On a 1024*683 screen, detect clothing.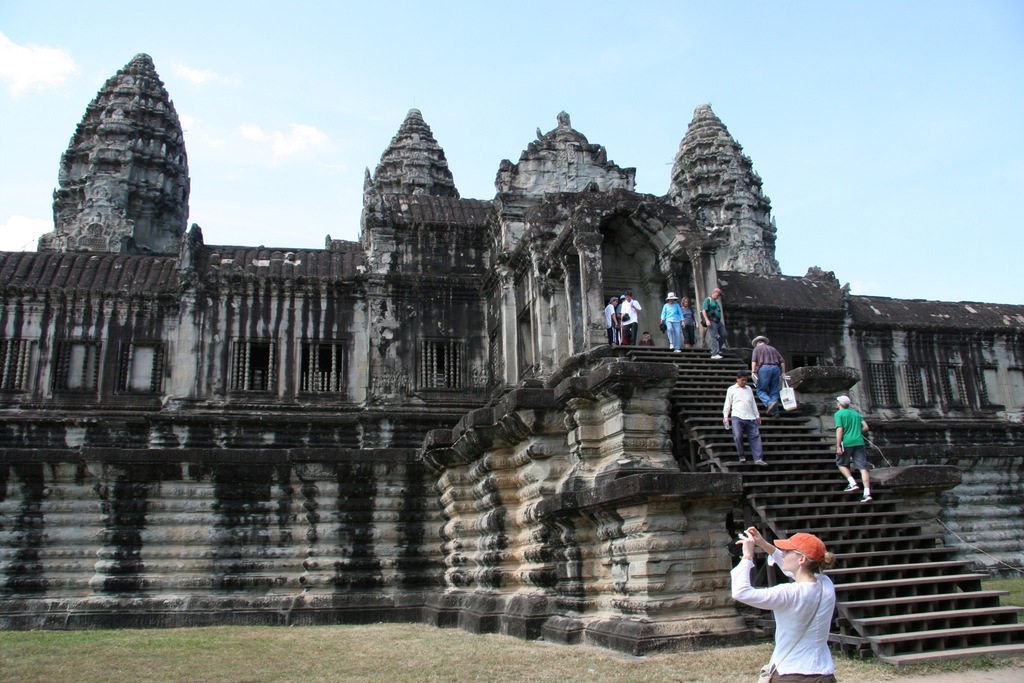
(701,297,727,356).
